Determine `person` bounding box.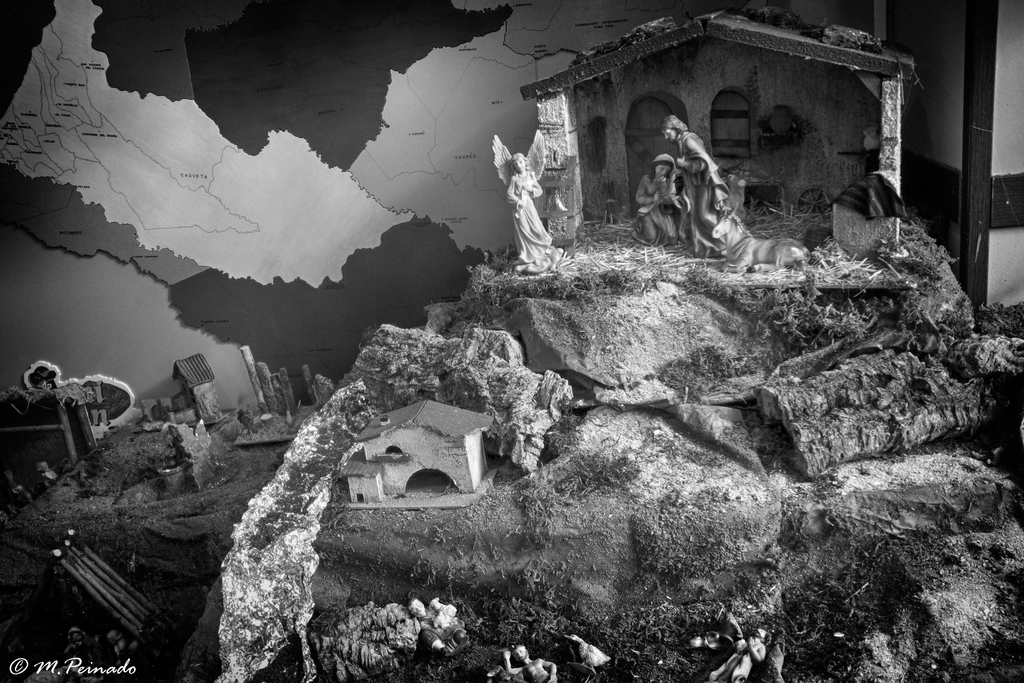
Determined: (492, 126, 572, 289).
